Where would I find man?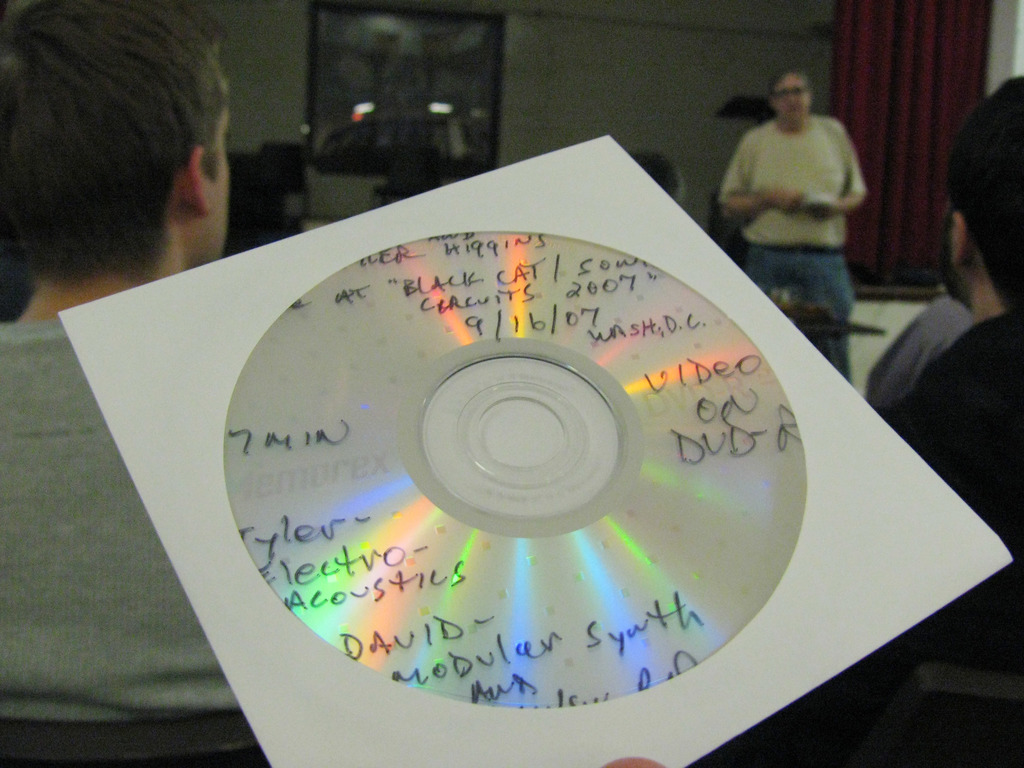
At bbox=(716, 65, 871, 394).
